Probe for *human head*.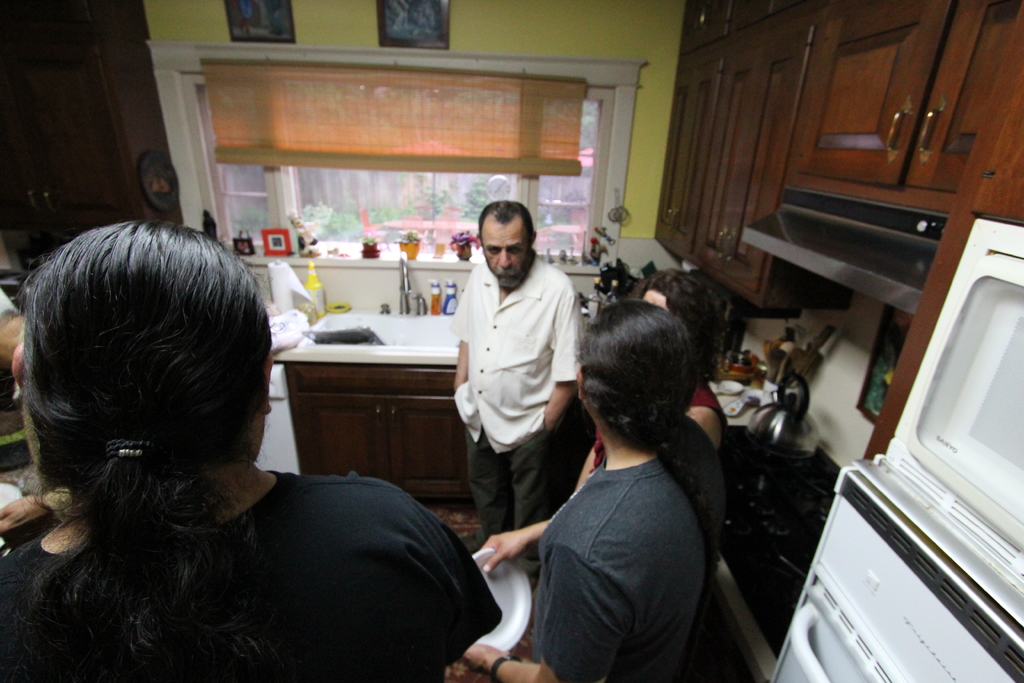
Probe result: 572, 302, 698, 452.
